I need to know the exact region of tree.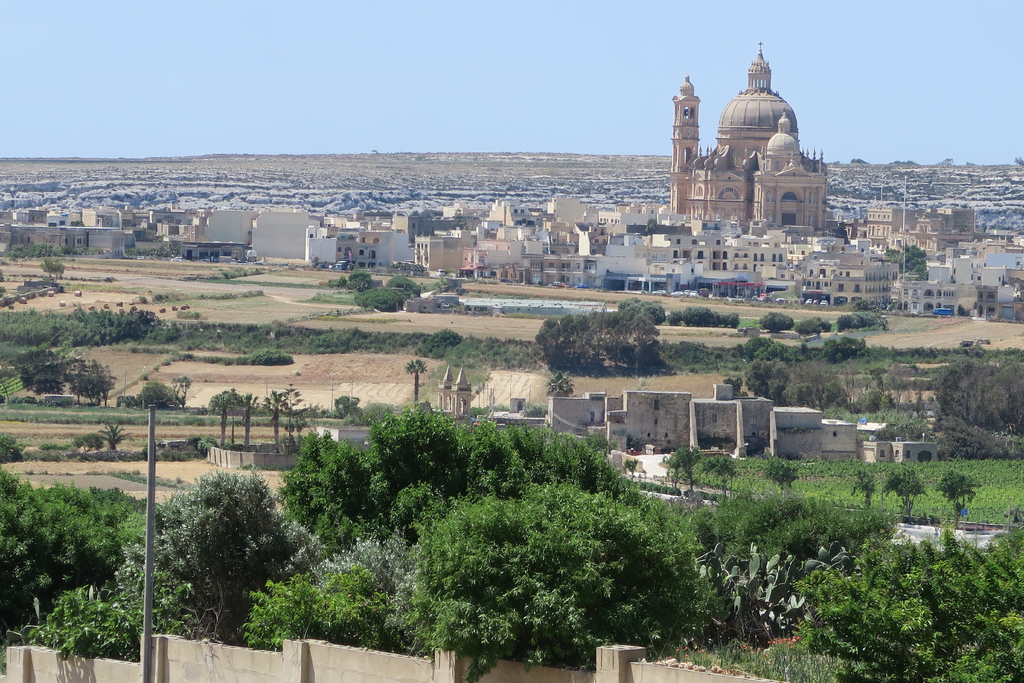
Region: rect(149, 459, 296, 635).
